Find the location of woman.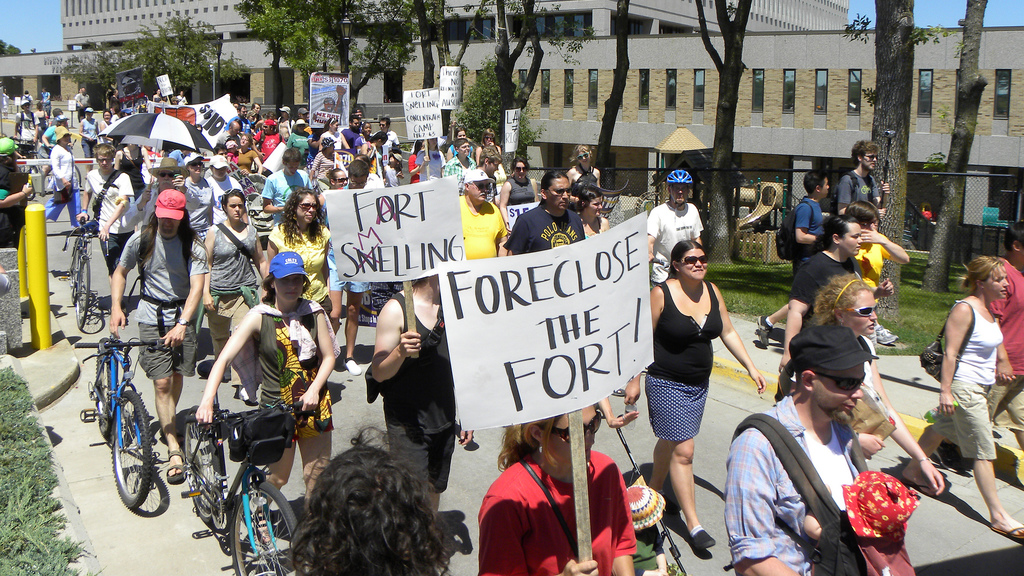
Location: l=77, t=106, r=98, b=179.
